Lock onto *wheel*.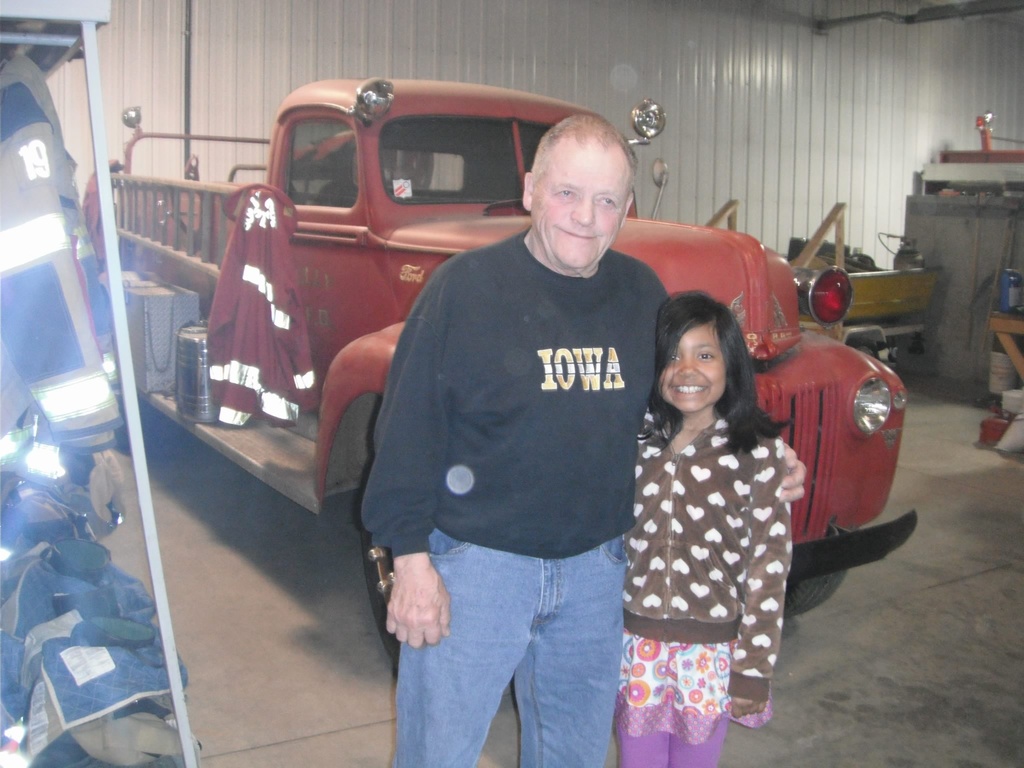
Locked: (781,564,849,620).
